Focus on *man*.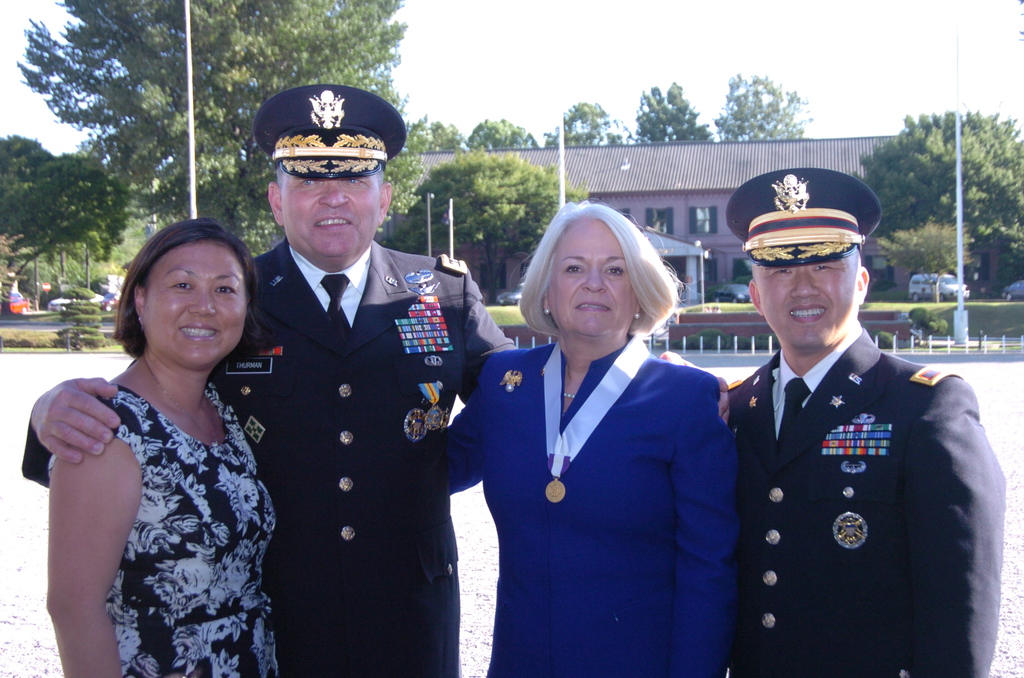
Focused at region(724, 165, 1009, 677).
